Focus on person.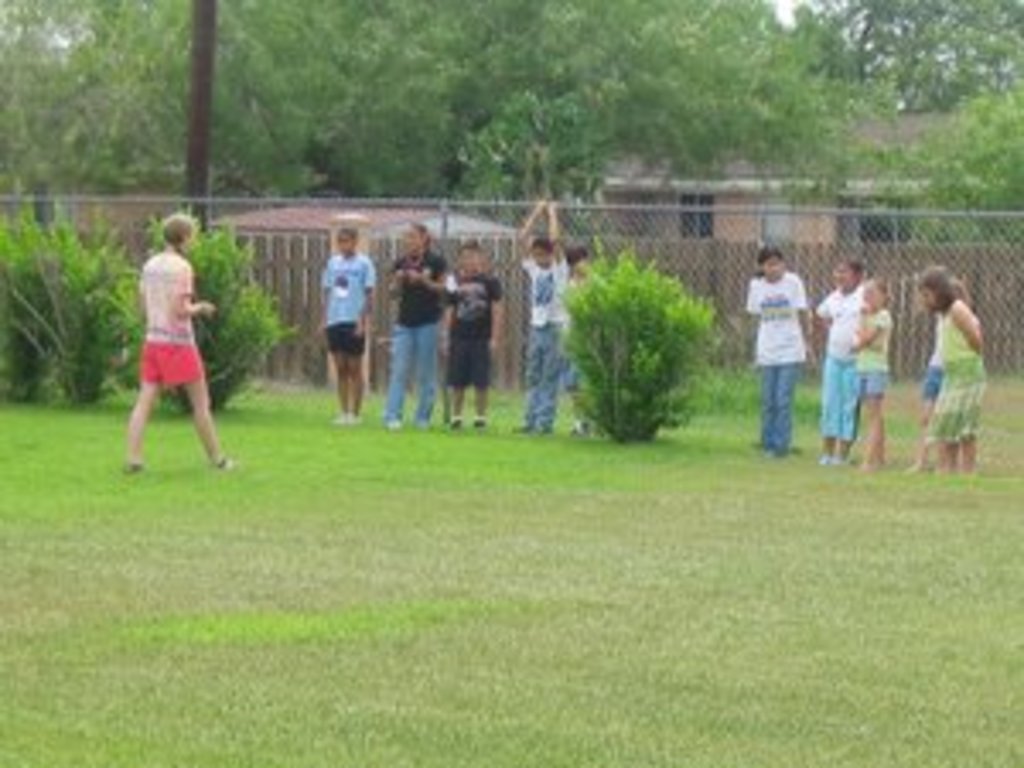
Focused at detection(567, 249, 597, 433).
